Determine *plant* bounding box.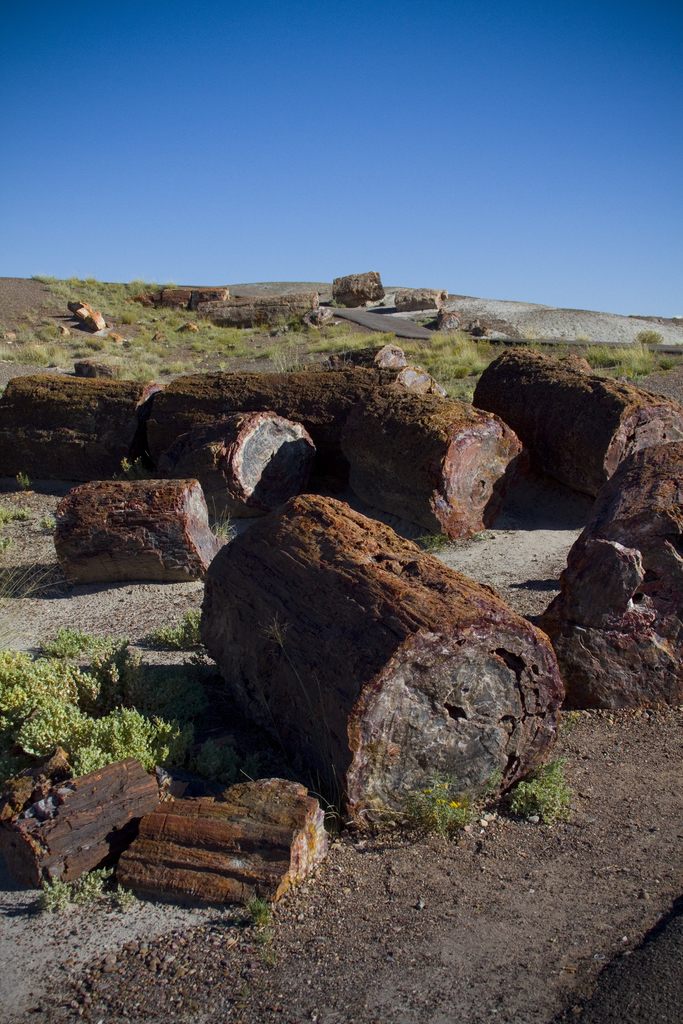
Determined: bbox(404, 762, 476, 825).
